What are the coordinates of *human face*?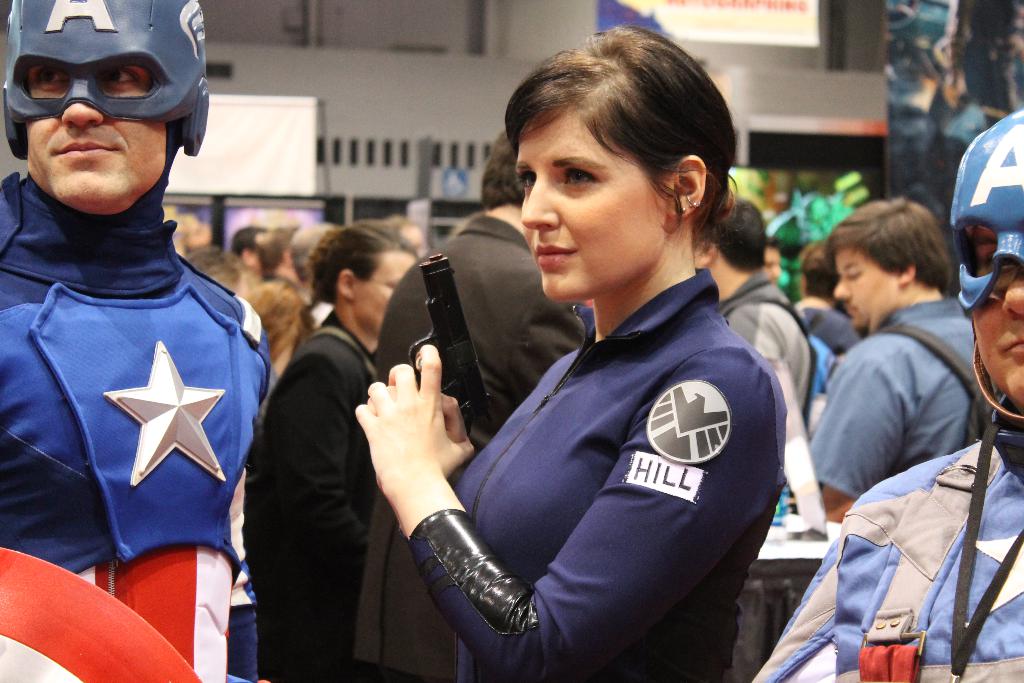
box=[822, 251, 893, 330].
